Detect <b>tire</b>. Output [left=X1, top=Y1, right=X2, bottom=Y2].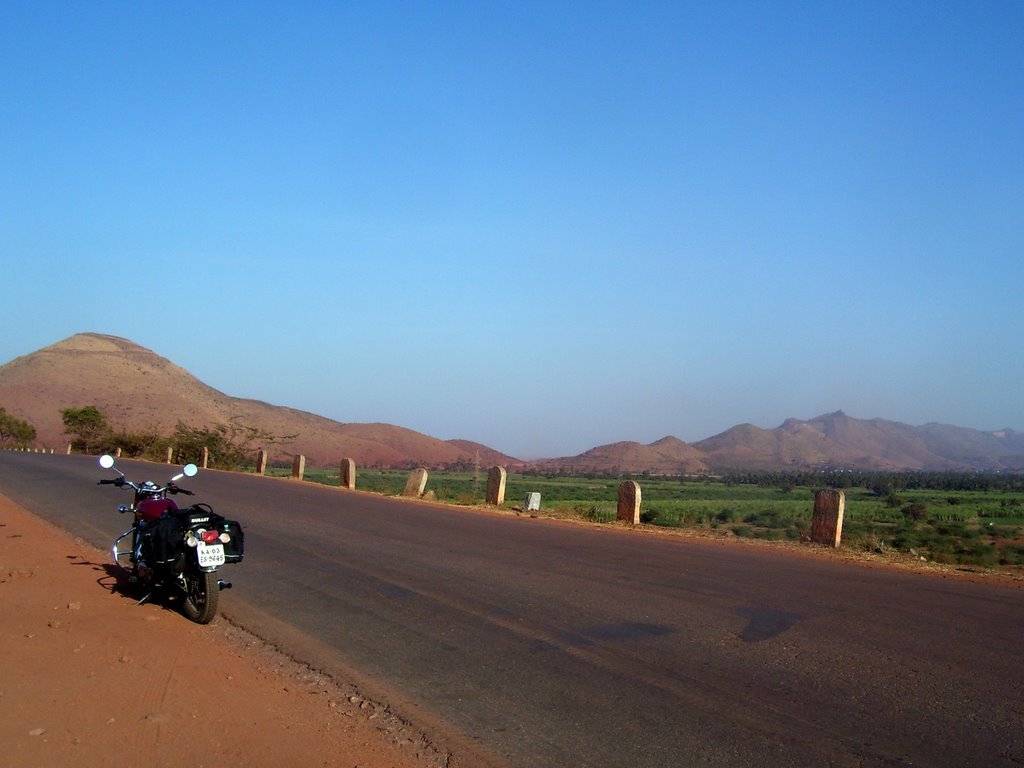
[left=133, top=522, right=155, bottom=595].
